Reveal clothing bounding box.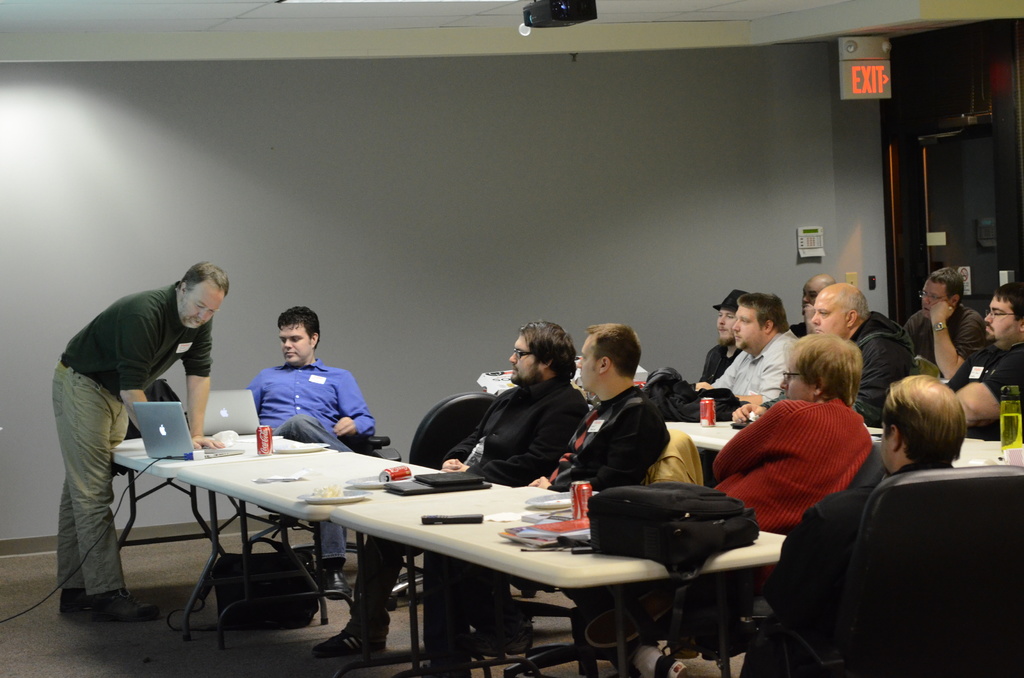
Revealed: x1=348 y1=375 x2=593 y2=633.
